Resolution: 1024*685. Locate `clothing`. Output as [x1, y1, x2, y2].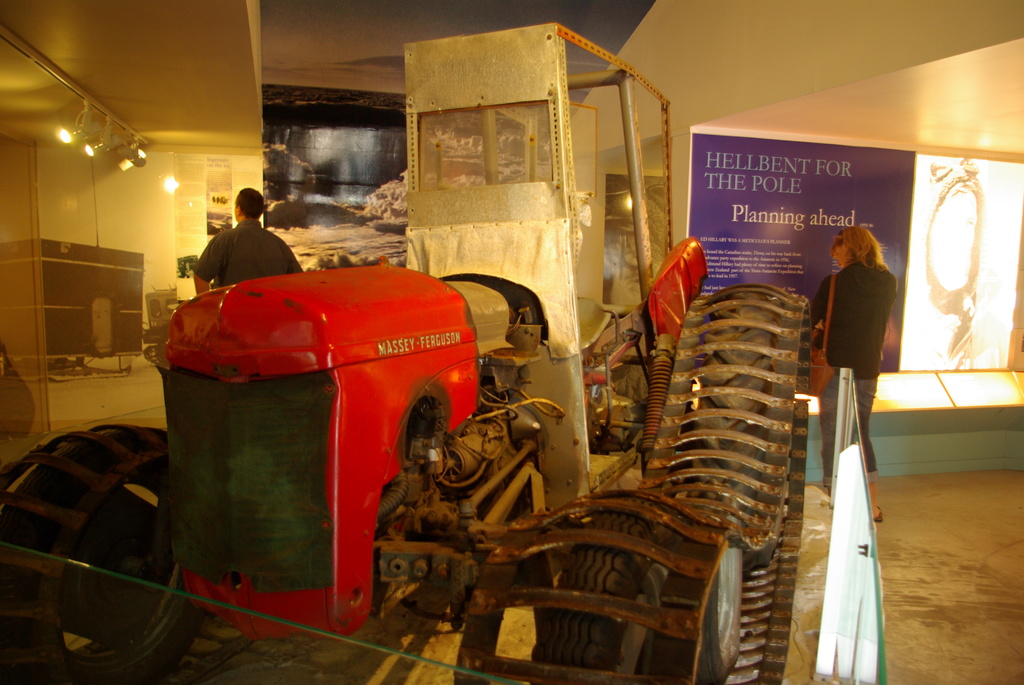
[806, 256, 899, 489].
